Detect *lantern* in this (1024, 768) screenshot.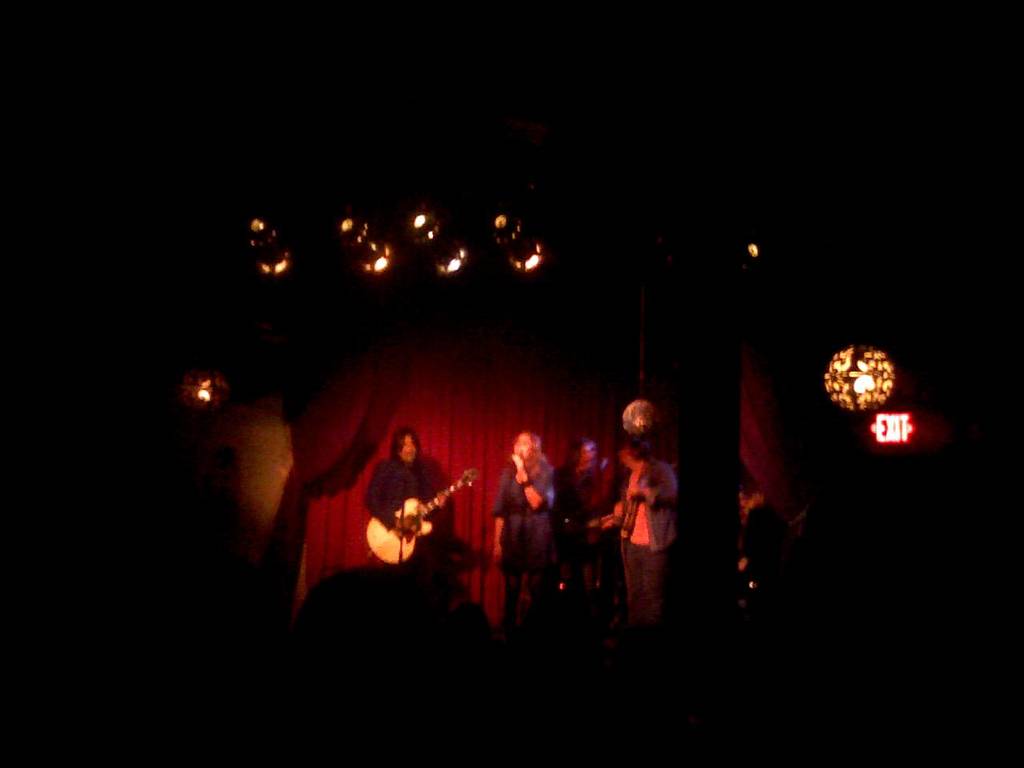
Detection: x1=825, y1=348, x2=895, y2=408.
